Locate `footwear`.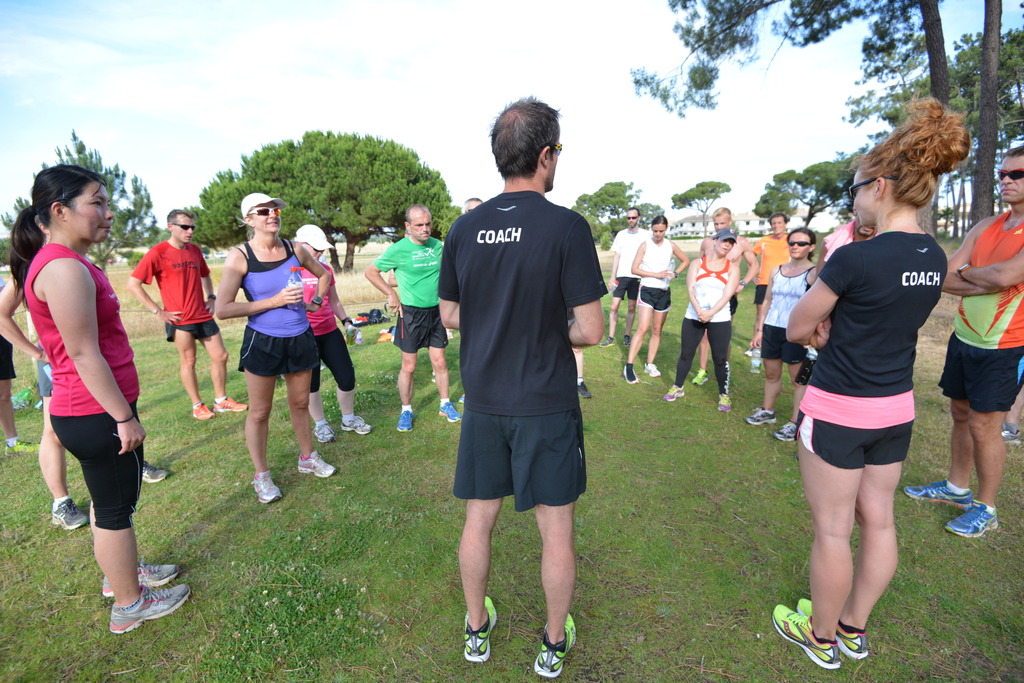
Bounding box: (213, 394, 255, 412).
